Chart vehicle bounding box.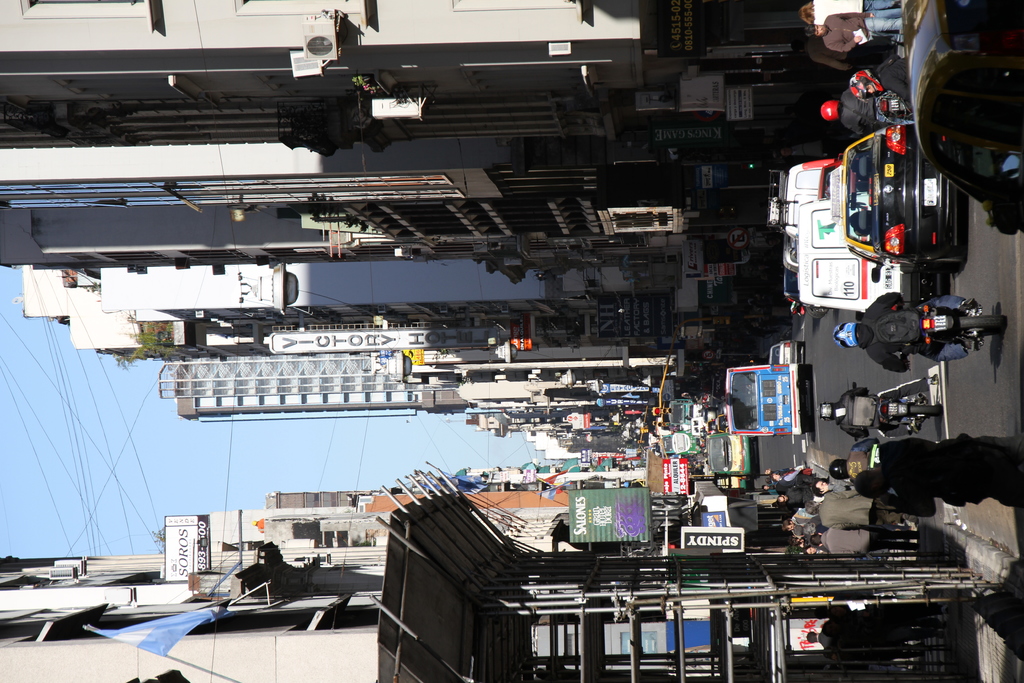
Charted: BBox(708, 427, 754, 473).
